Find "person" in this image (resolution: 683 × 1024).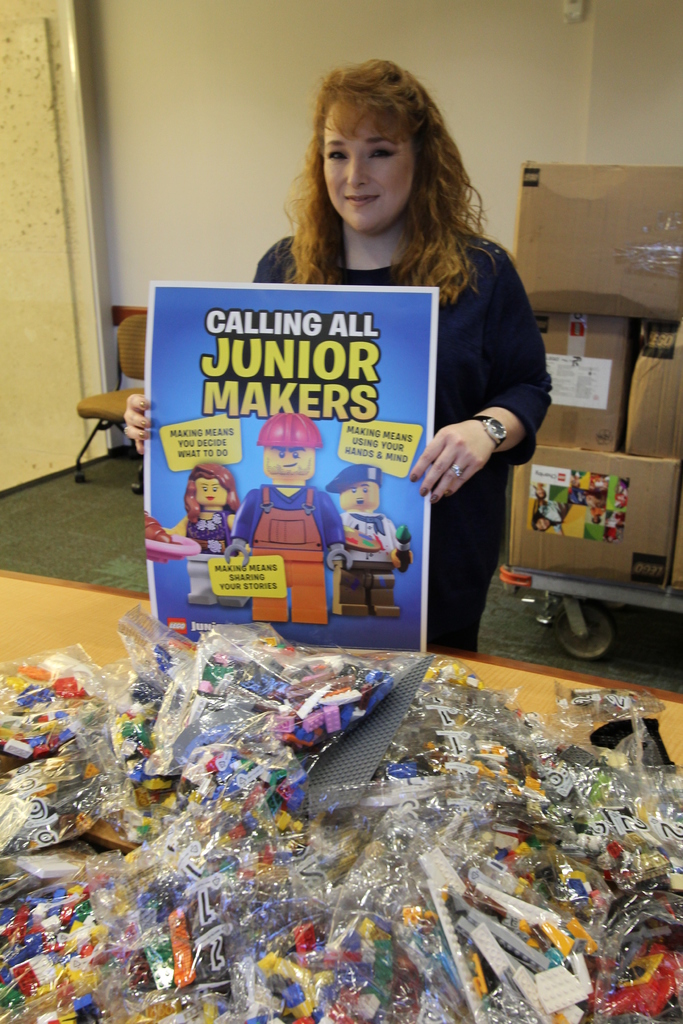
<box>229,410,355,625</box>.
